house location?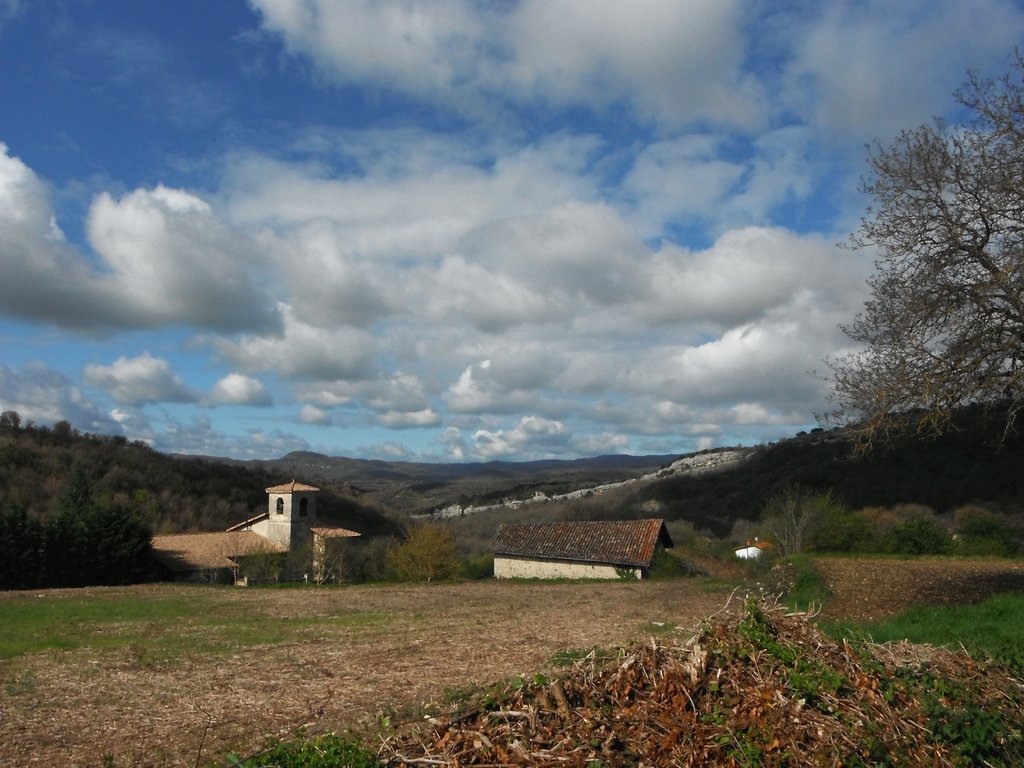
box=[488, 518, 673, 583]
